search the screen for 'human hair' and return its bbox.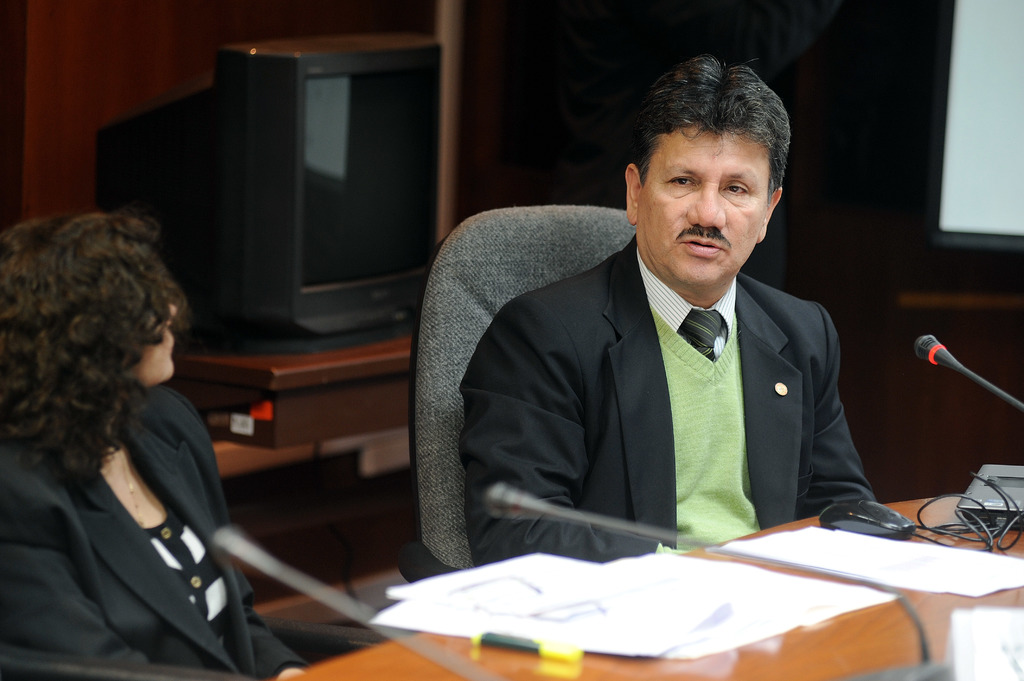
Found: bbox(0, 212, 193, 501).
